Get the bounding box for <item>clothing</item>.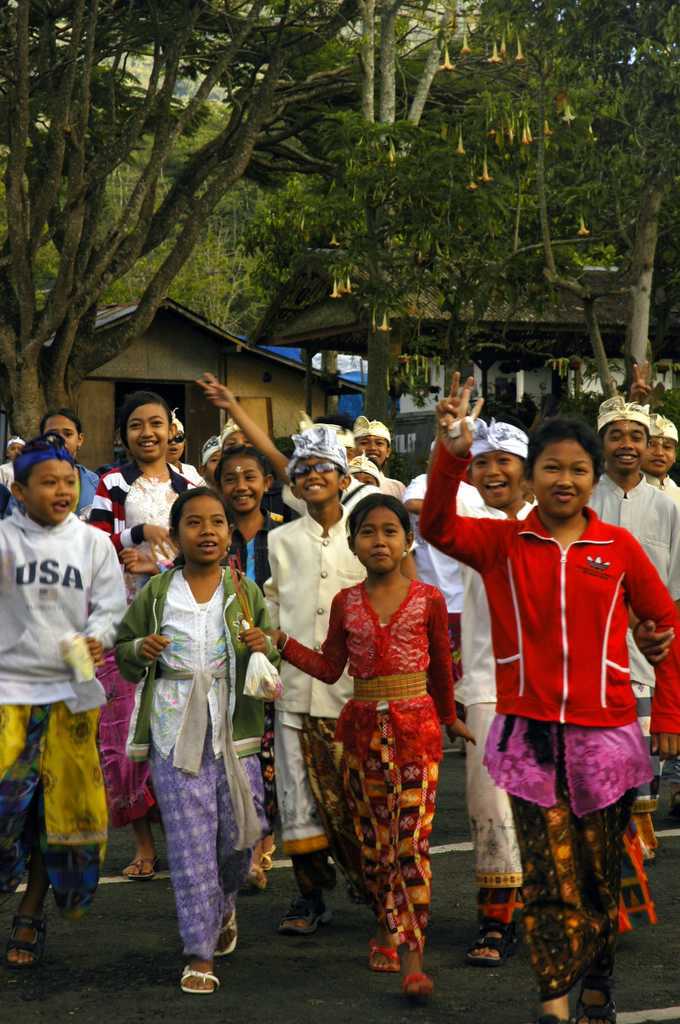
rect(268, 581, 475, 961).
